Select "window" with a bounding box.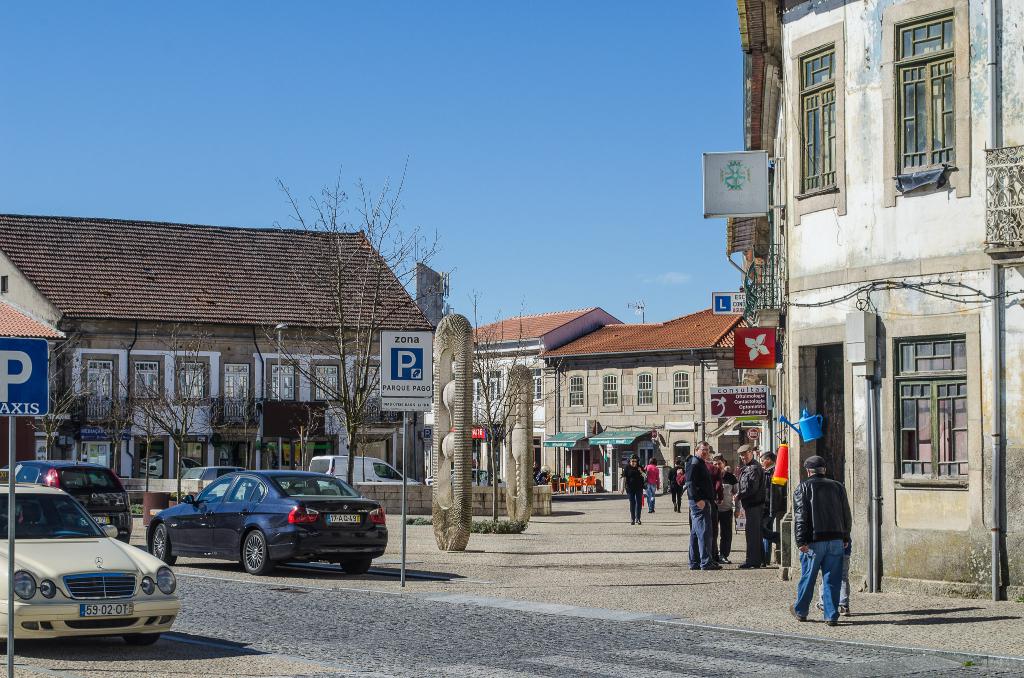
[133, 361, 164, 410].
